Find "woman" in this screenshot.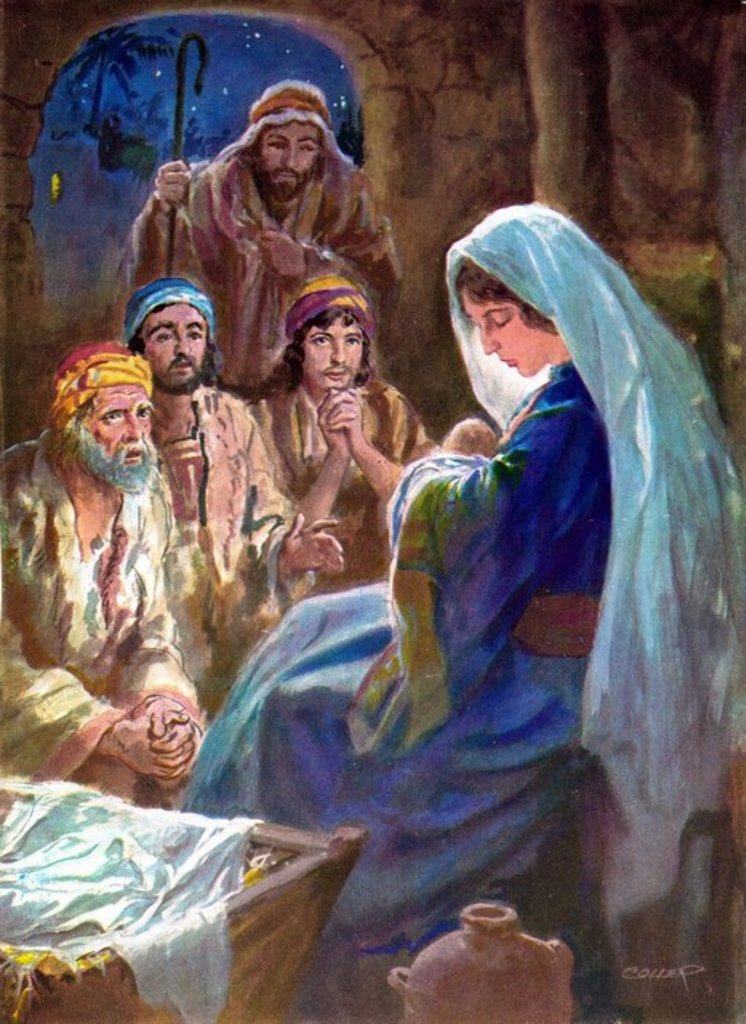
The bounding box for "woman" is x1=181, y1=195, x2=745, y2=1023.
